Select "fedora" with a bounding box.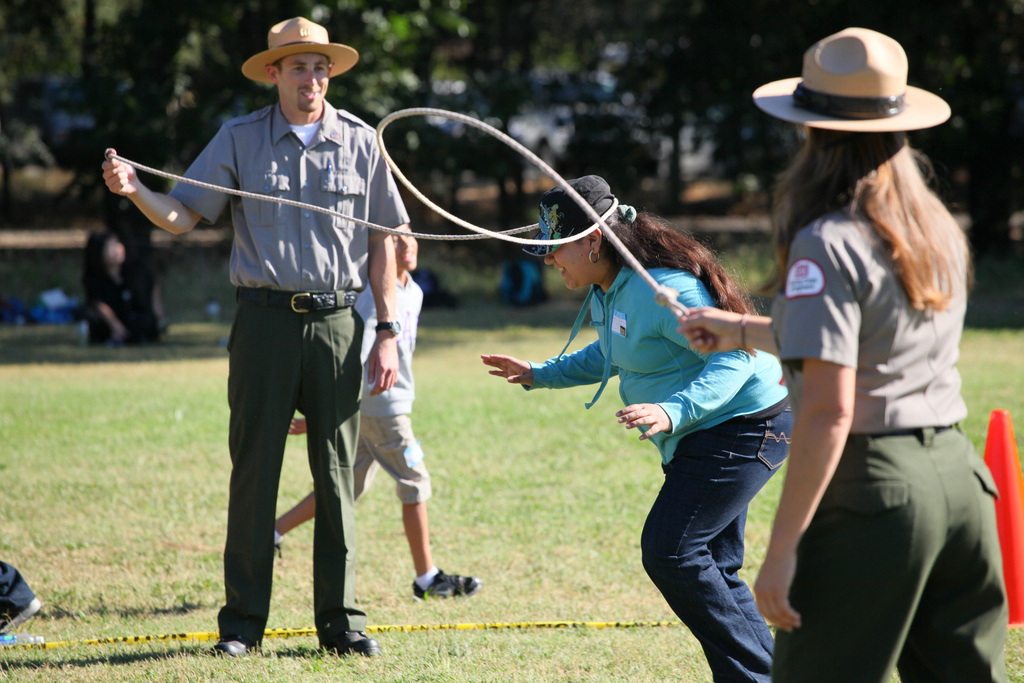
locate(241, 15, 356, 83).
